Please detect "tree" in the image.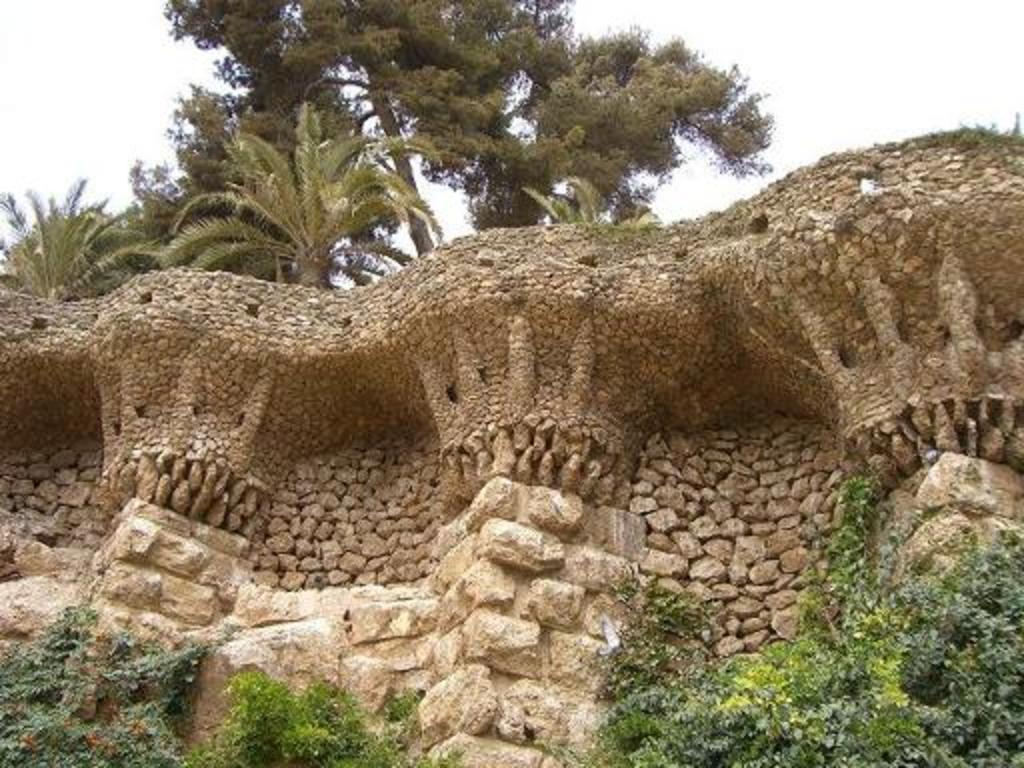
Rect(142, 104, 438, 298).
